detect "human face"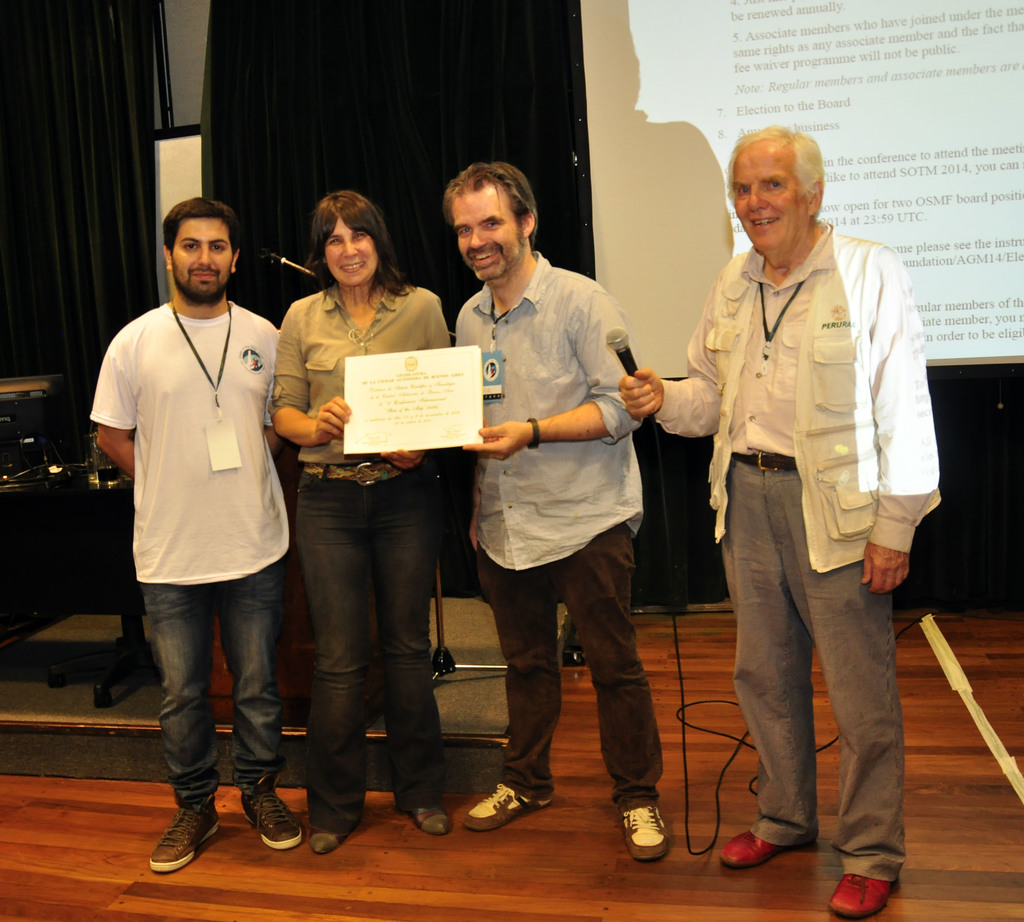
bbox=(323, 217, 376, 287)
